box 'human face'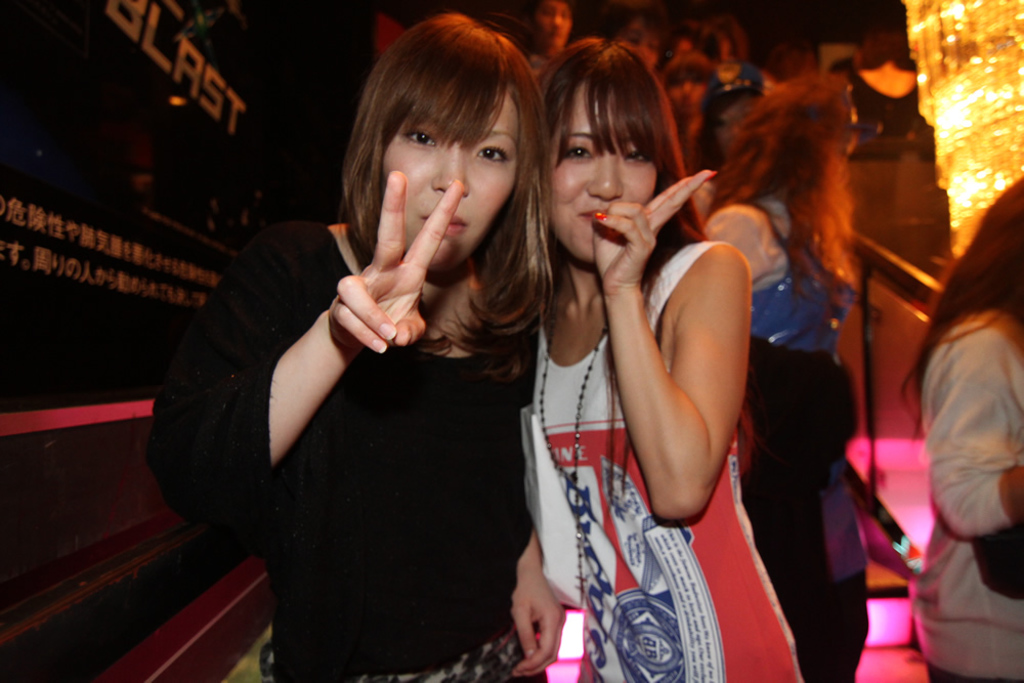
621 20 660 70
